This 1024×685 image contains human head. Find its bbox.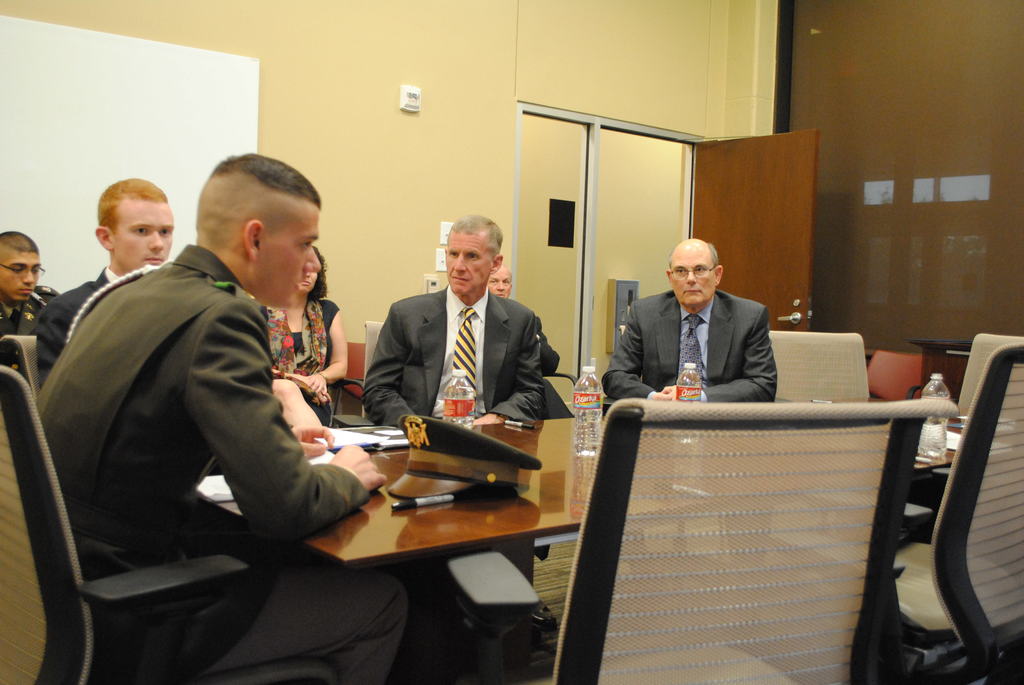
BBox(200, 151, 324, 311).
